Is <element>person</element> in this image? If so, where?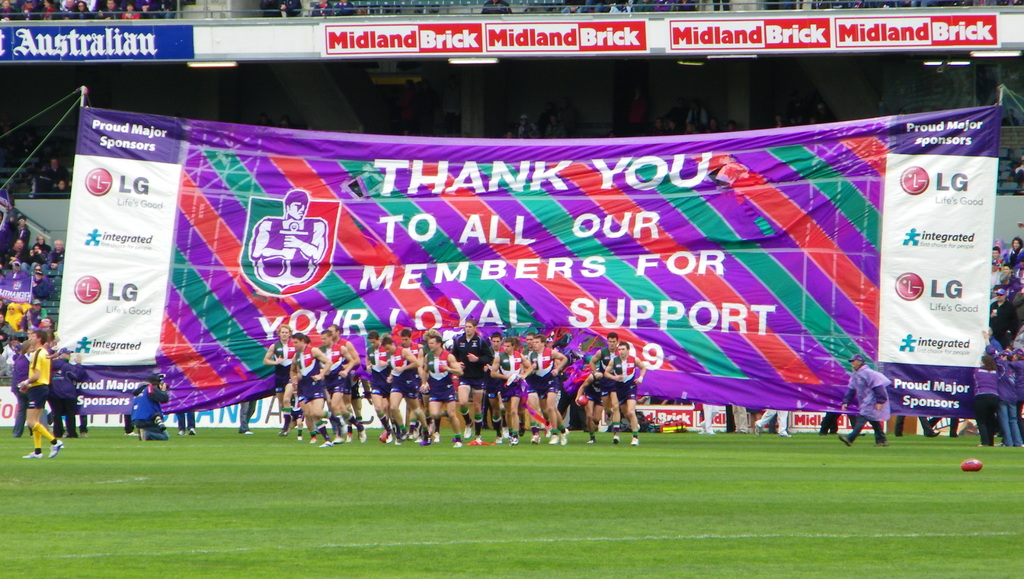
Yes, at 15/325/60/461.
